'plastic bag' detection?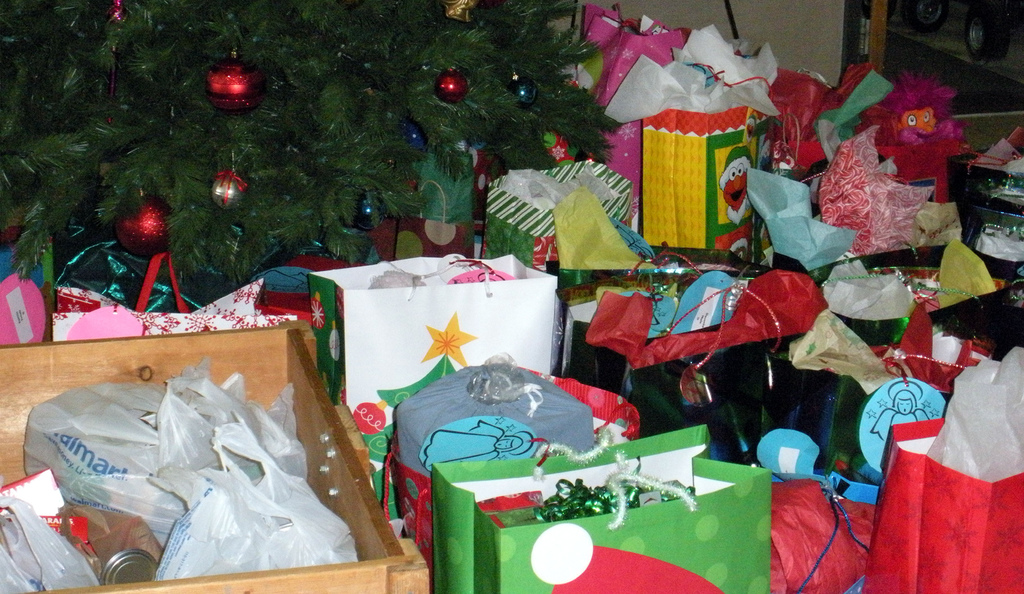
bbox(15, 361, 244, 547)
